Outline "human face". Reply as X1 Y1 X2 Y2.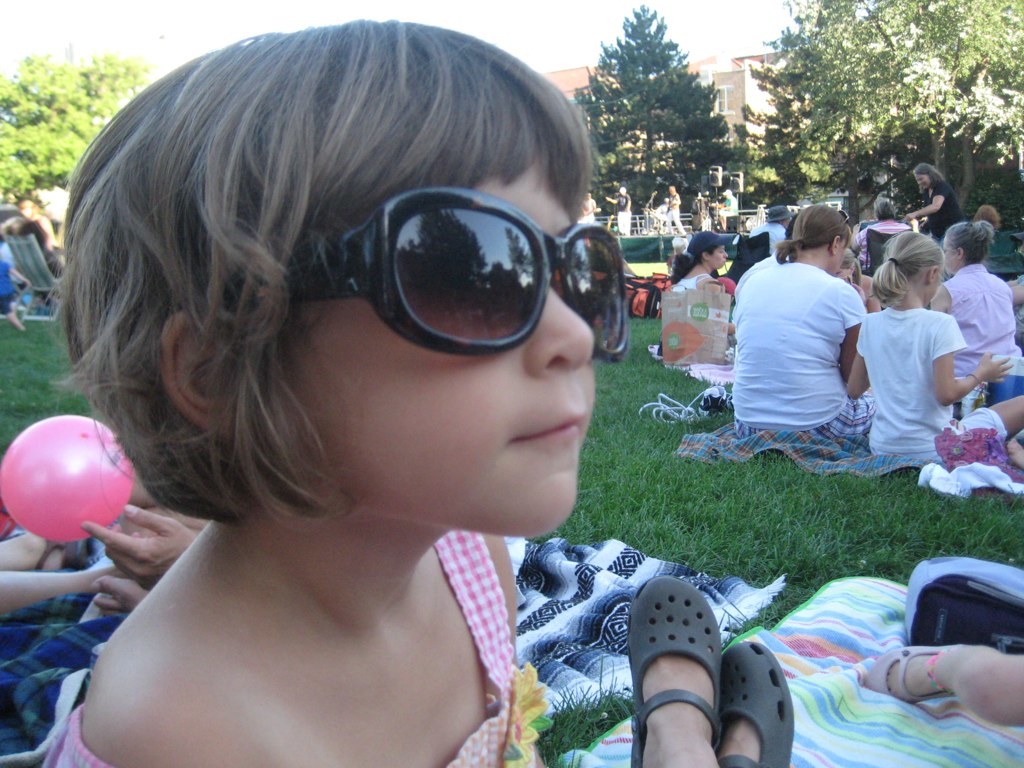
272 151 628 541.
